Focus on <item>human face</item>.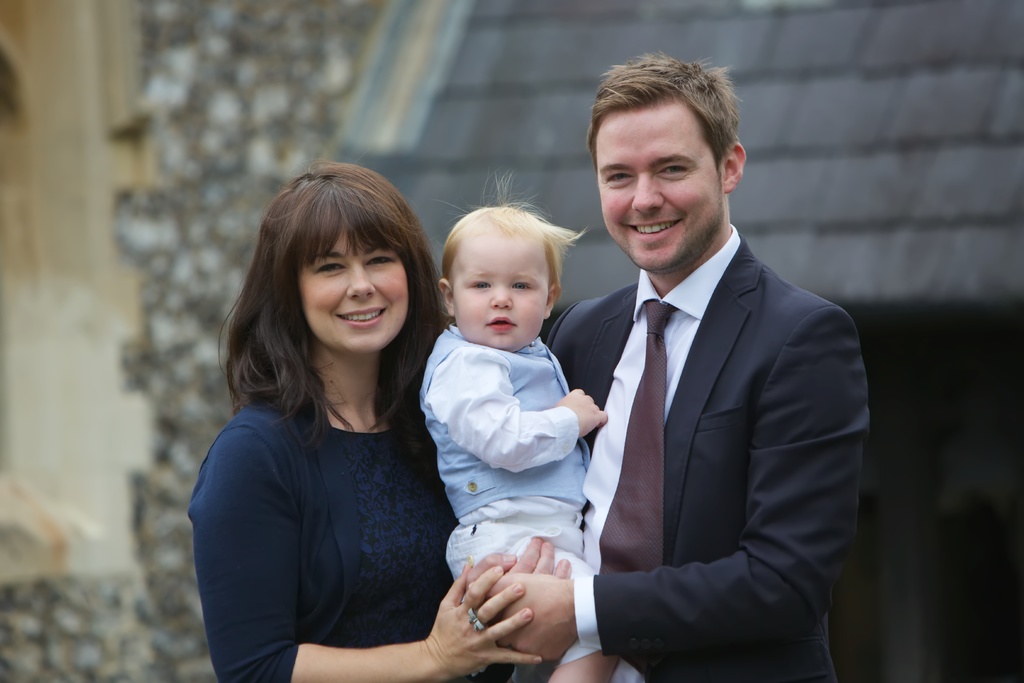
Focused at {"left": 449, "top": 236, "right": 548, "bottom": 350}.
